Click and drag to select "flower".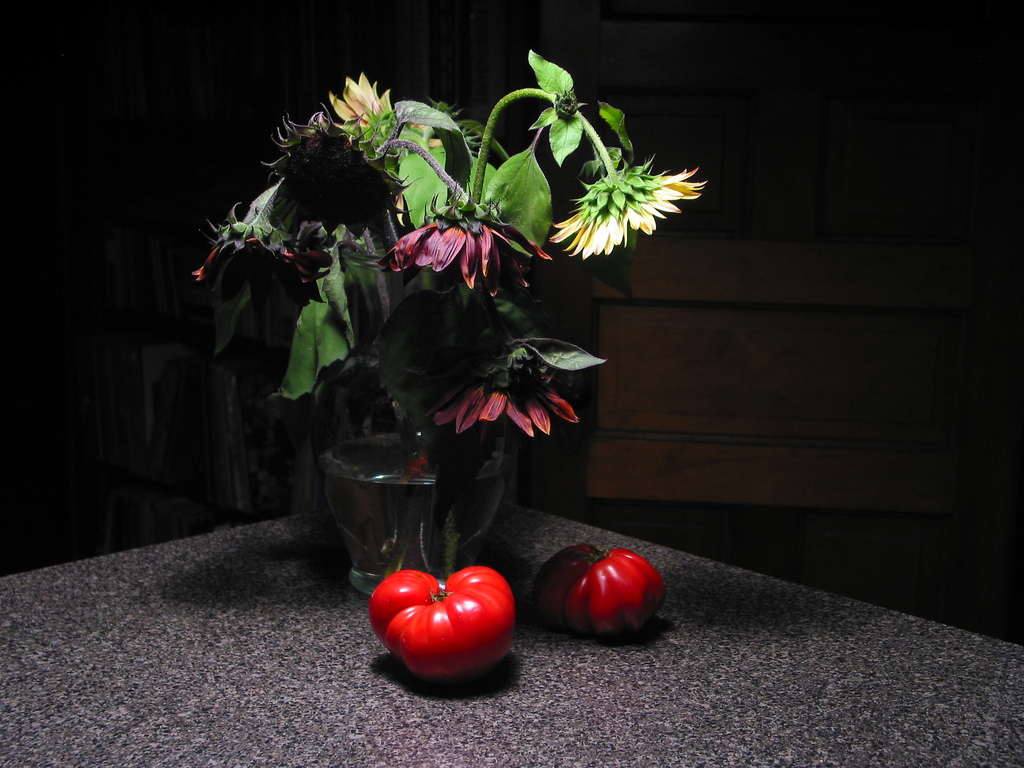
Selection: (329, 73, 388, 161).
